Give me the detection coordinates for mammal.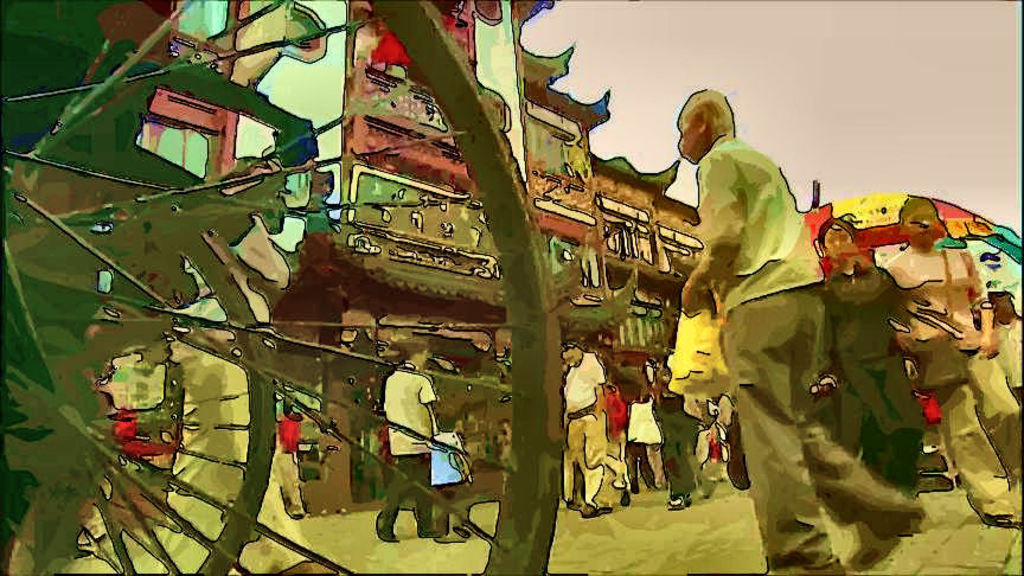
[360,344,447,526].
